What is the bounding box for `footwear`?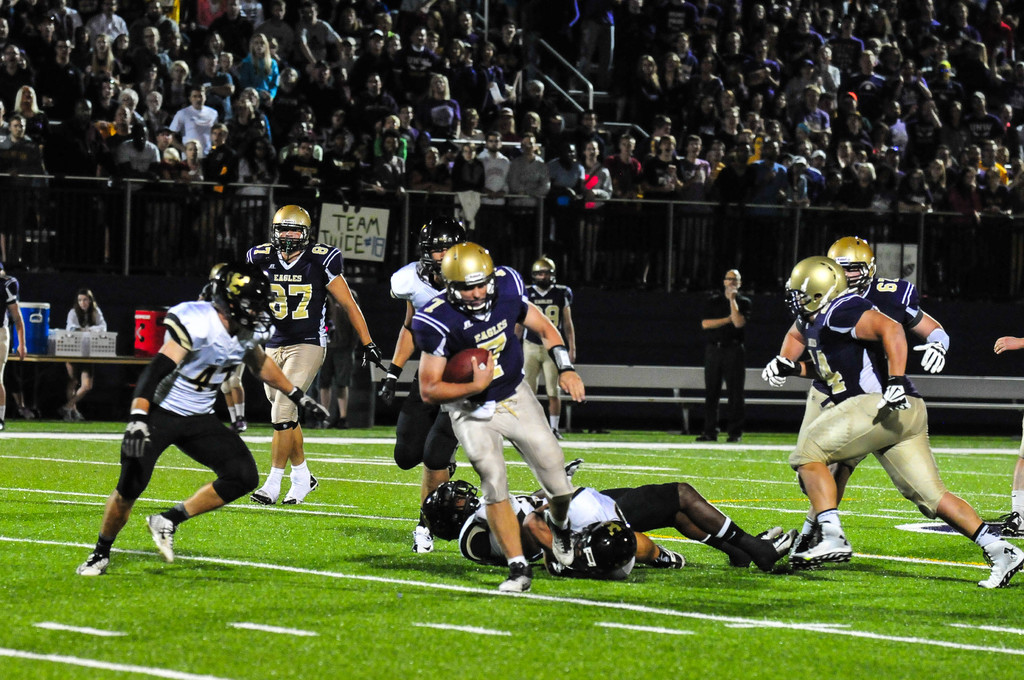
box(147, 509, 175, 560).
